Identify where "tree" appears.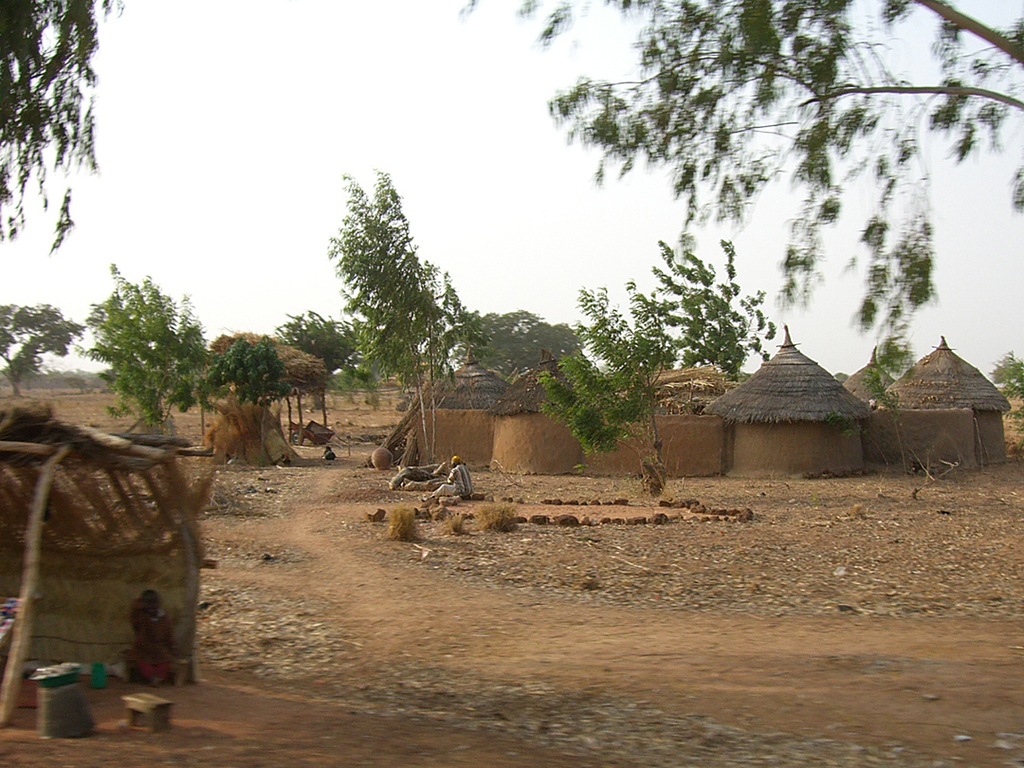
Appears at pyautogui.locateOnScreen(198, 335, 290, 412).
